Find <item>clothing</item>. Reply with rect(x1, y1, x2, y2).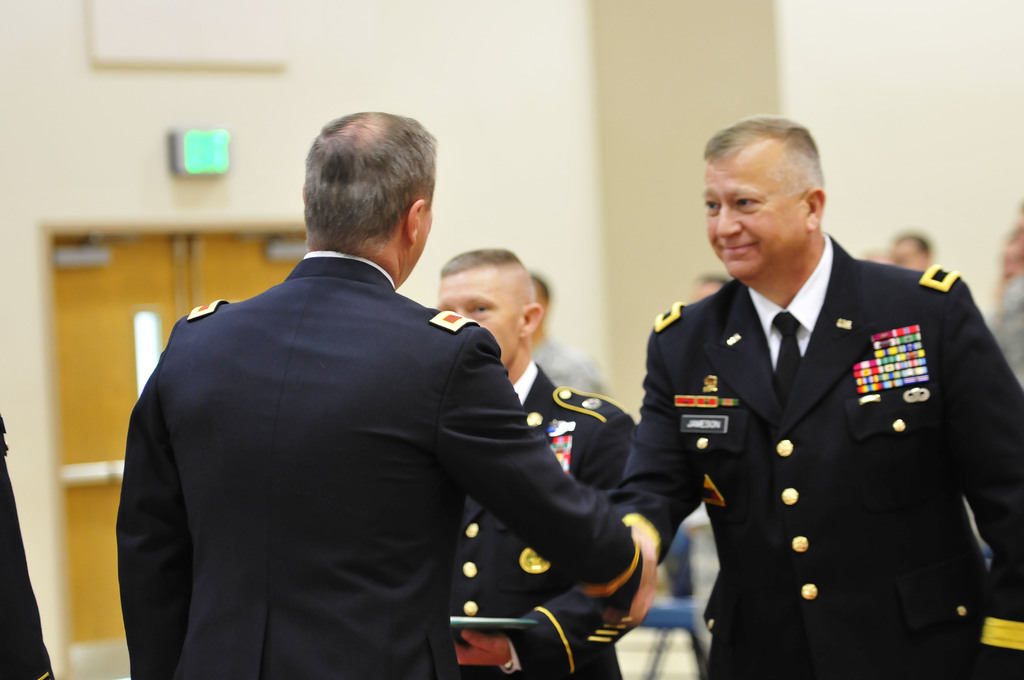
rect(0, 415, 56, 679).
